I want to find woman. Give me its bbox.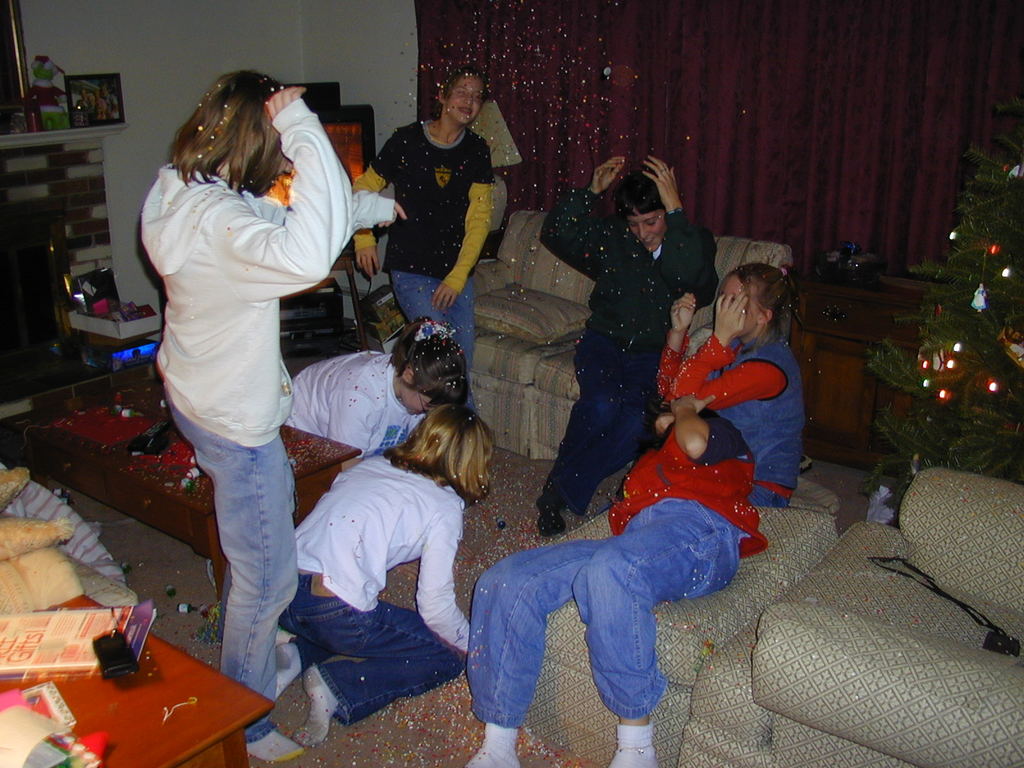
<region>346, 58, 493, 403</region>.
